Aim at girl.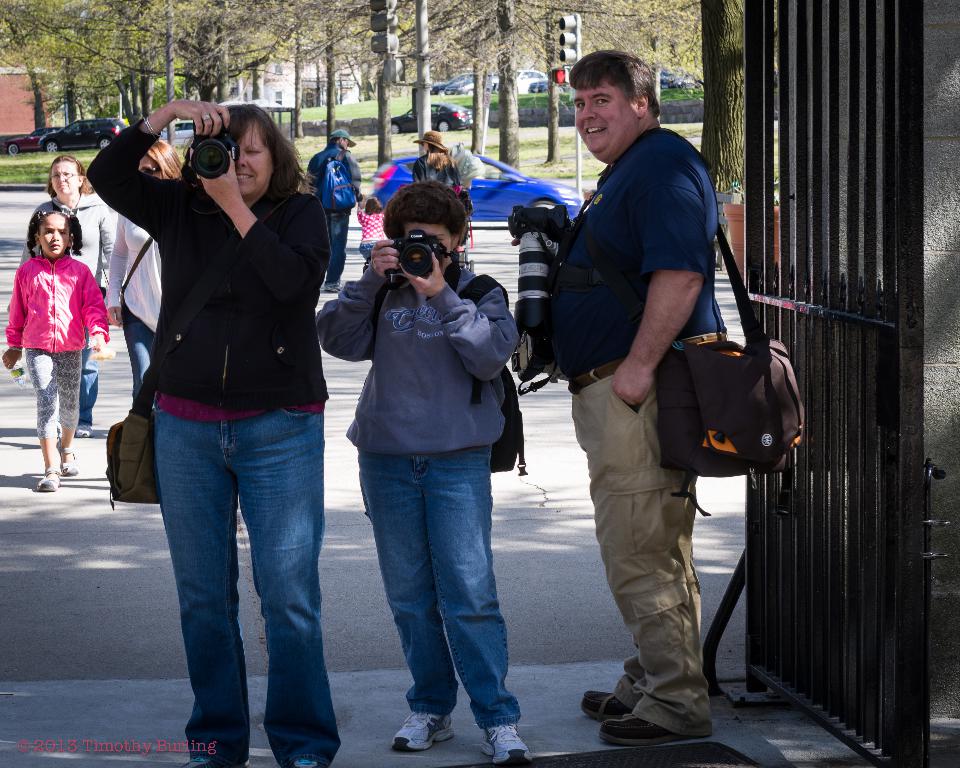
Aimed at [left=311, top=182, right=535, bottom=763].
